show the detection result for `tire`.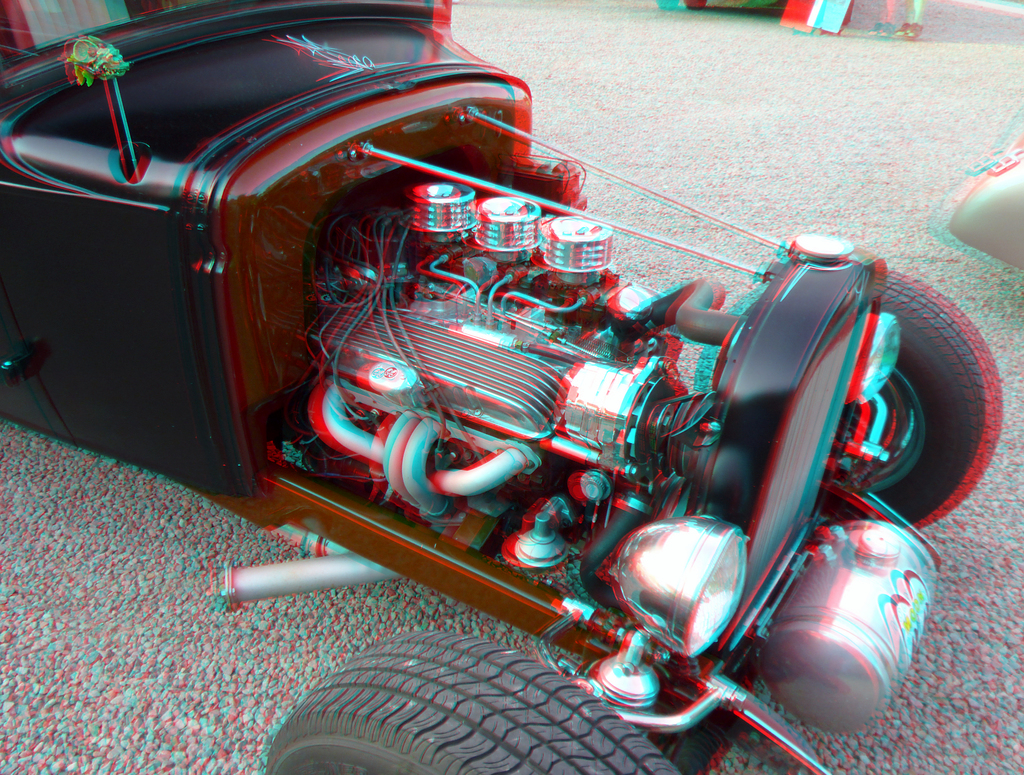
crop(713, 268, 985, 531).
